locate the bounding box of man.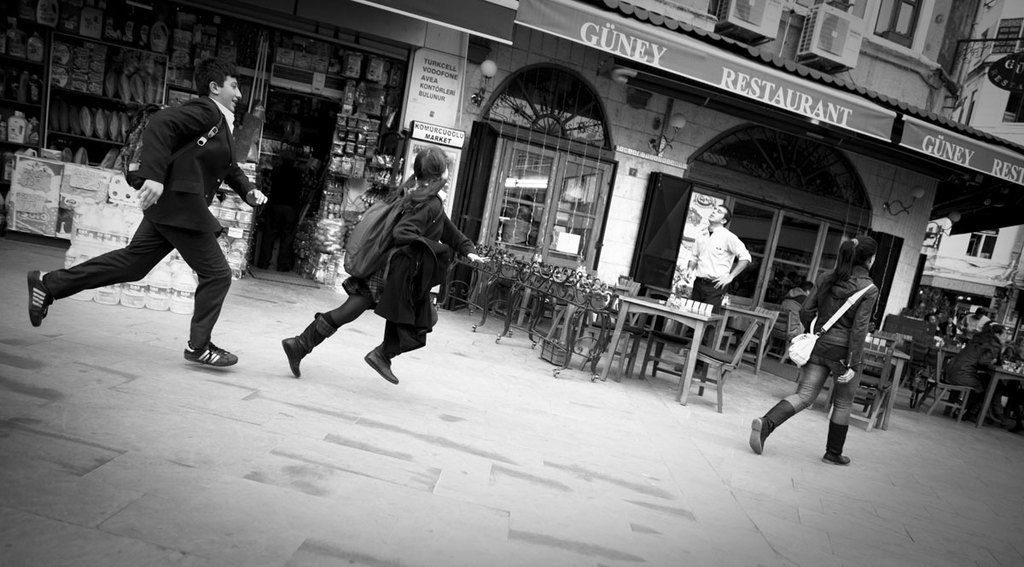
Bounding box: select_region(945, 327, 1003, 422).
